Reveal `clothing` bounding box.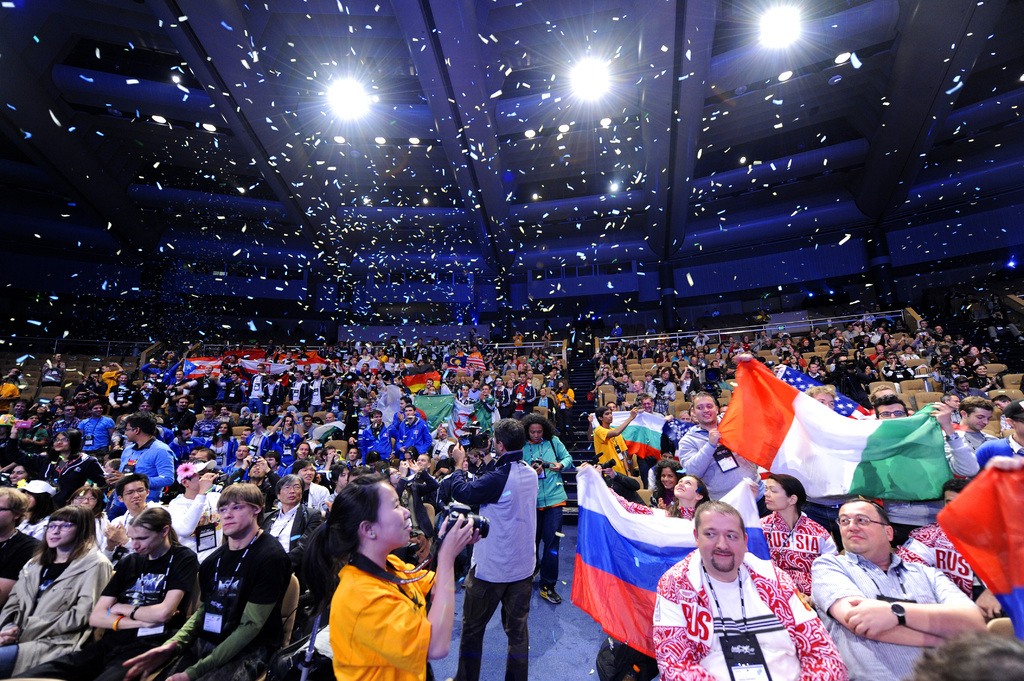
Revealed: <bbox>648, 484, 678, 518</bbox>.
